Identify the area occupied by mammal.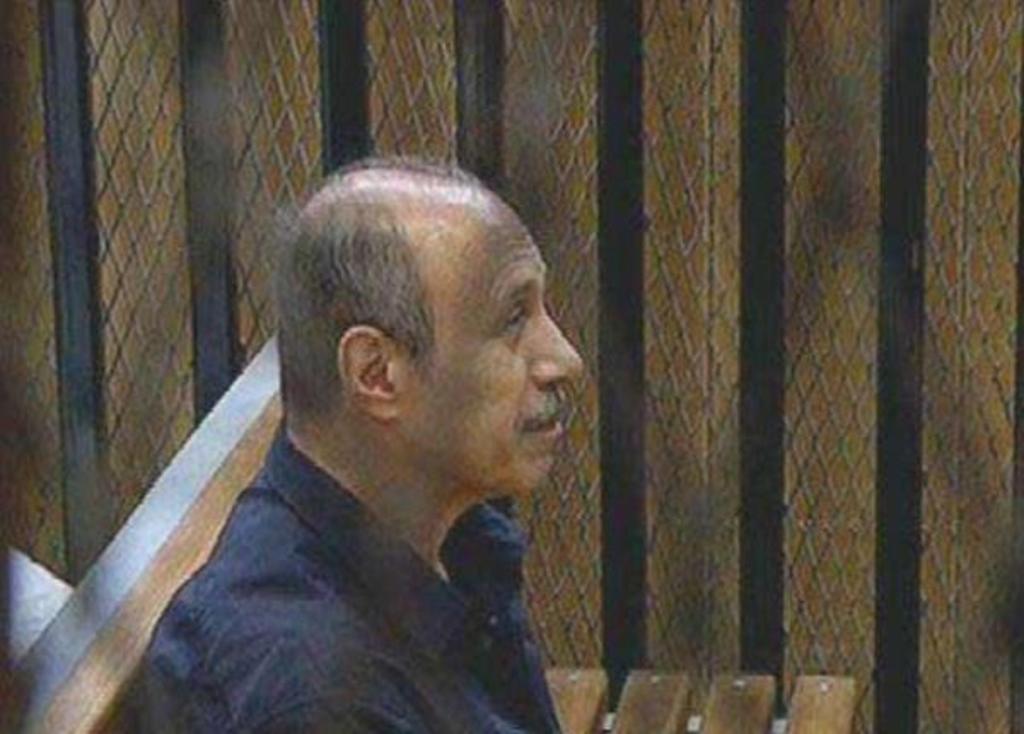
Area: {"left": 123, "top": 135, "right": 613, "bottom": 724}.
